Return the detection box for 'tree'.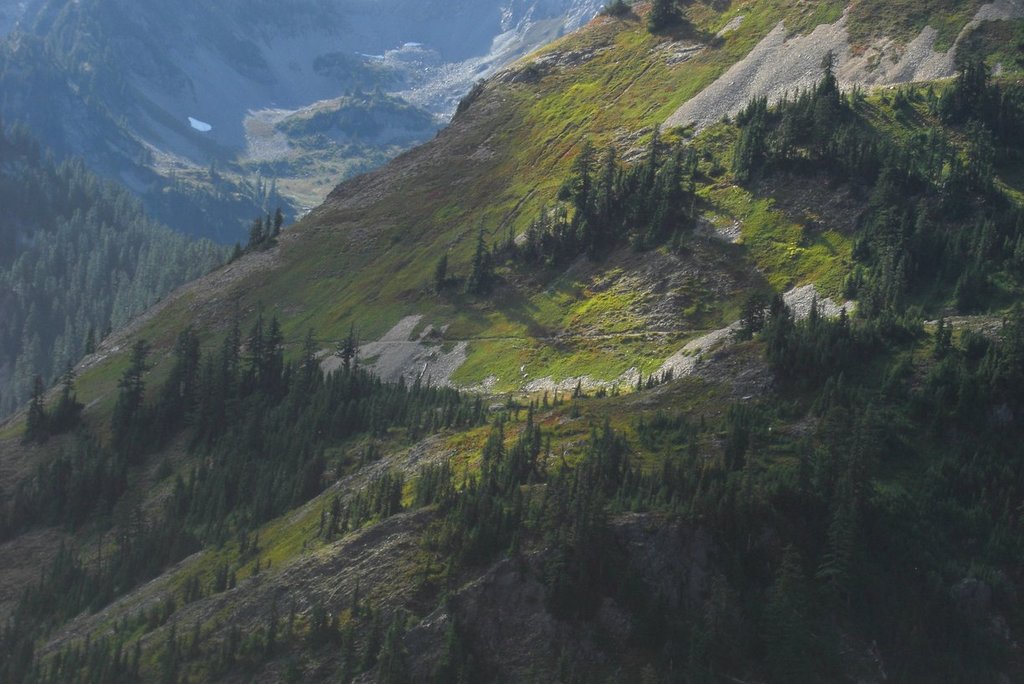
box=[808, 45, 845, 141].
